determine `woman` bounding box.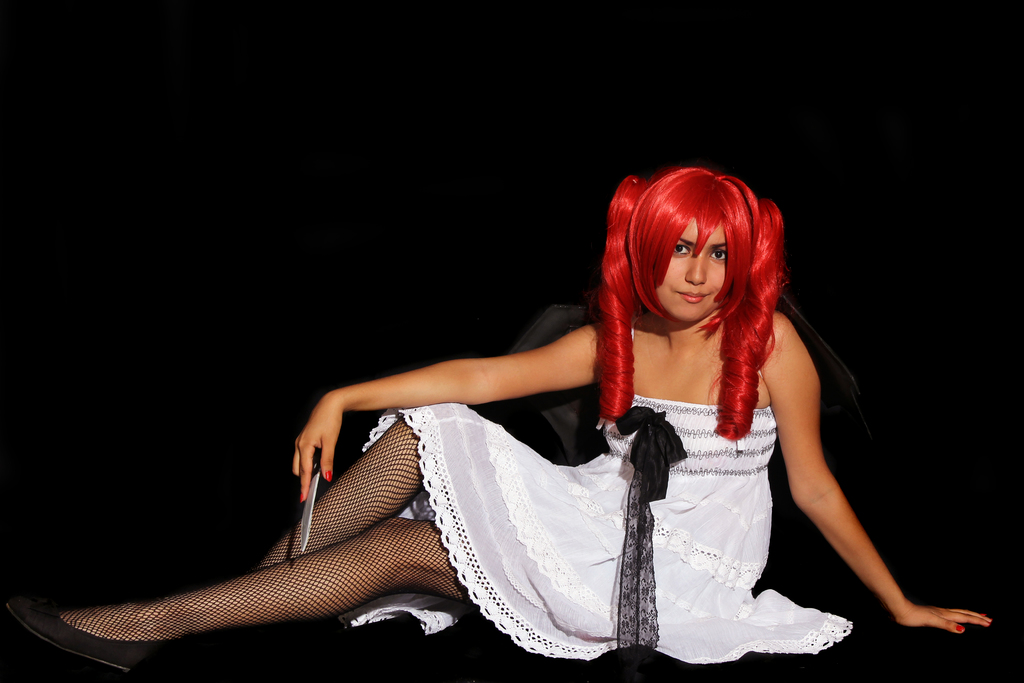
Determined: crop(221, 157, 861, 673).
